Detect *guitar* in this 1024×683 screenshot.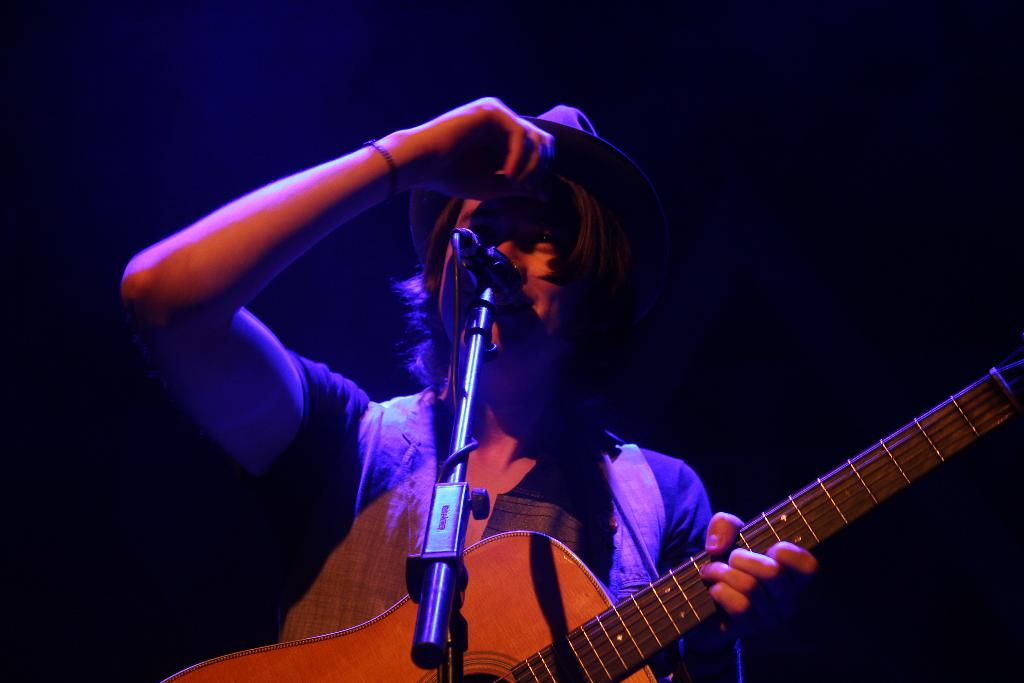
Detection: left=97, top=346, right=1018, bottom=682.
